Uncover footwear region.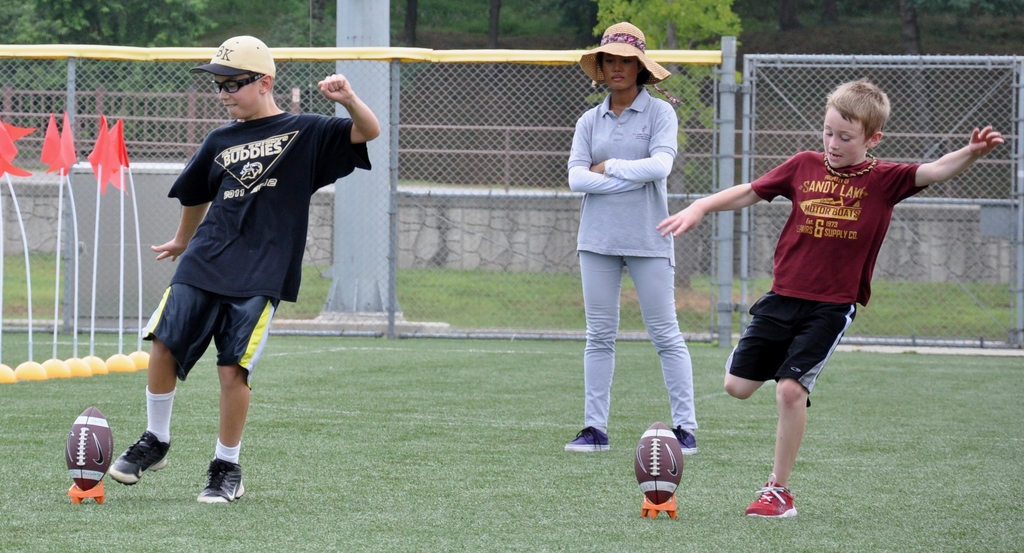
Uncovered: {"x1": 745, "y1": 469, "x2": 797, "y2": 523}.
